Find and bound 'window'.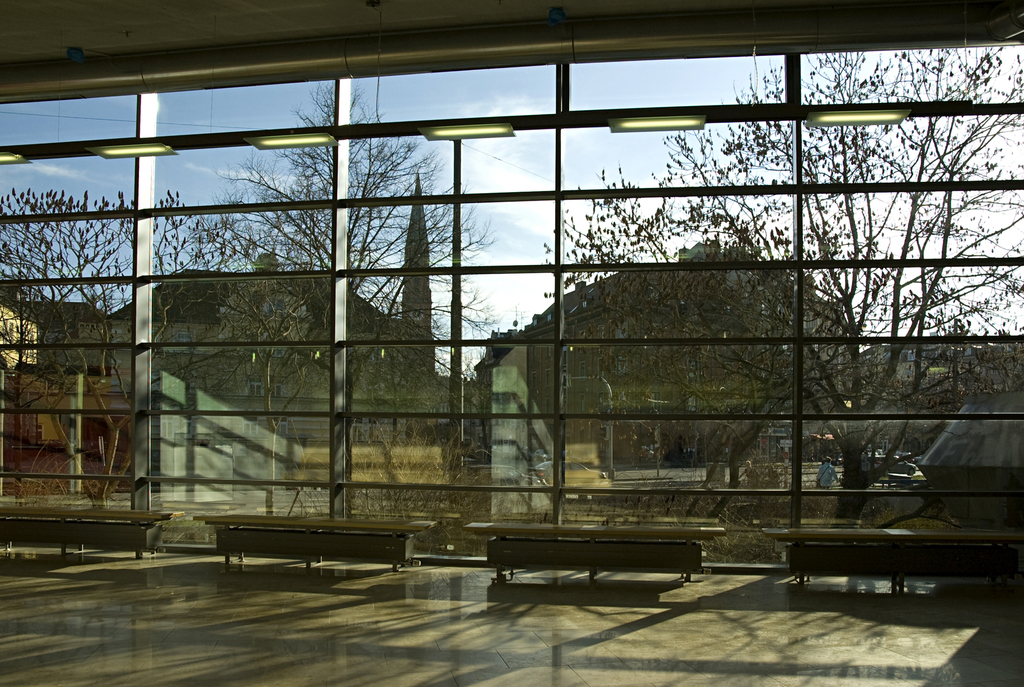
Bound: box=[547, 345, 551, 360].
